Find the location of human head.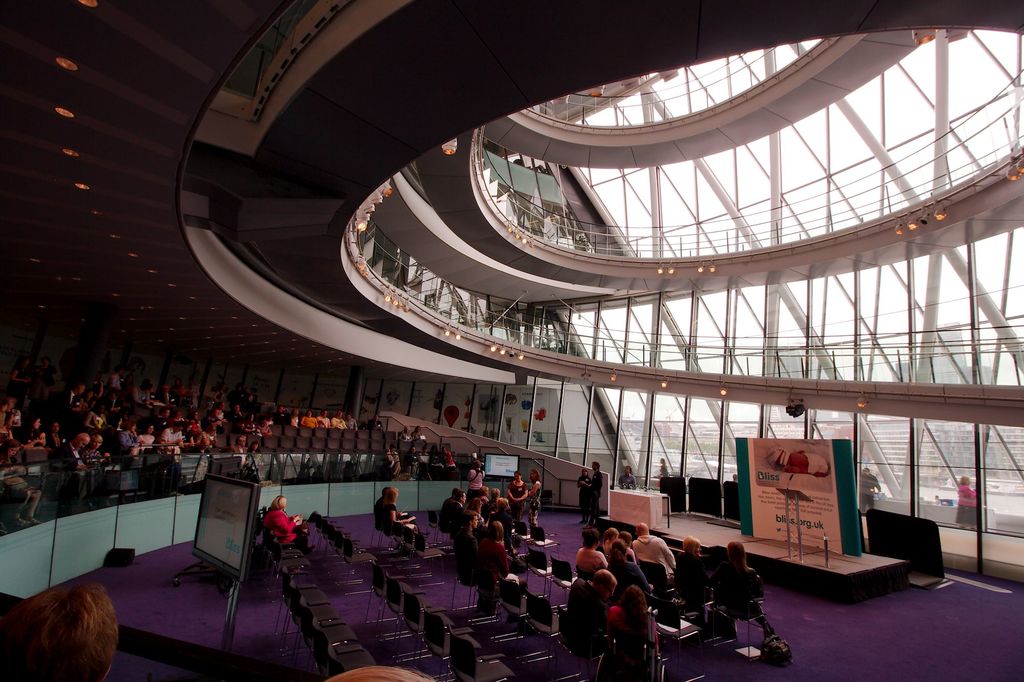
Location: detection(232, 403, 241, 413).
